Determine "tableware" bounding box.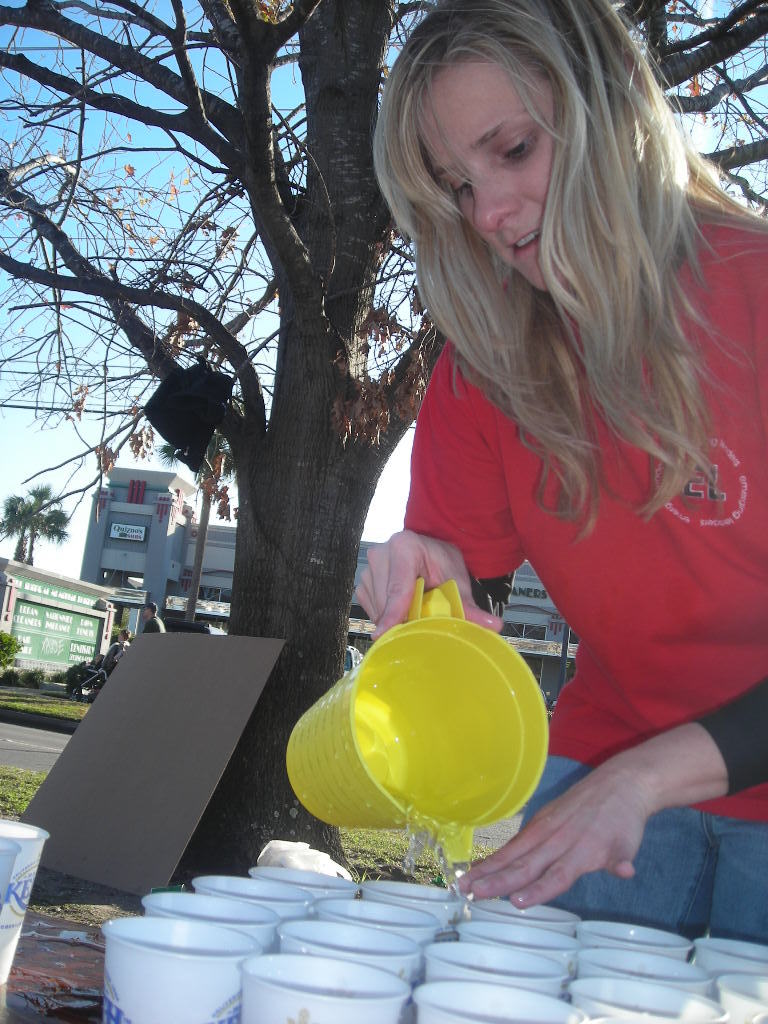
Determined: box=[441, 911, 579, 966].
